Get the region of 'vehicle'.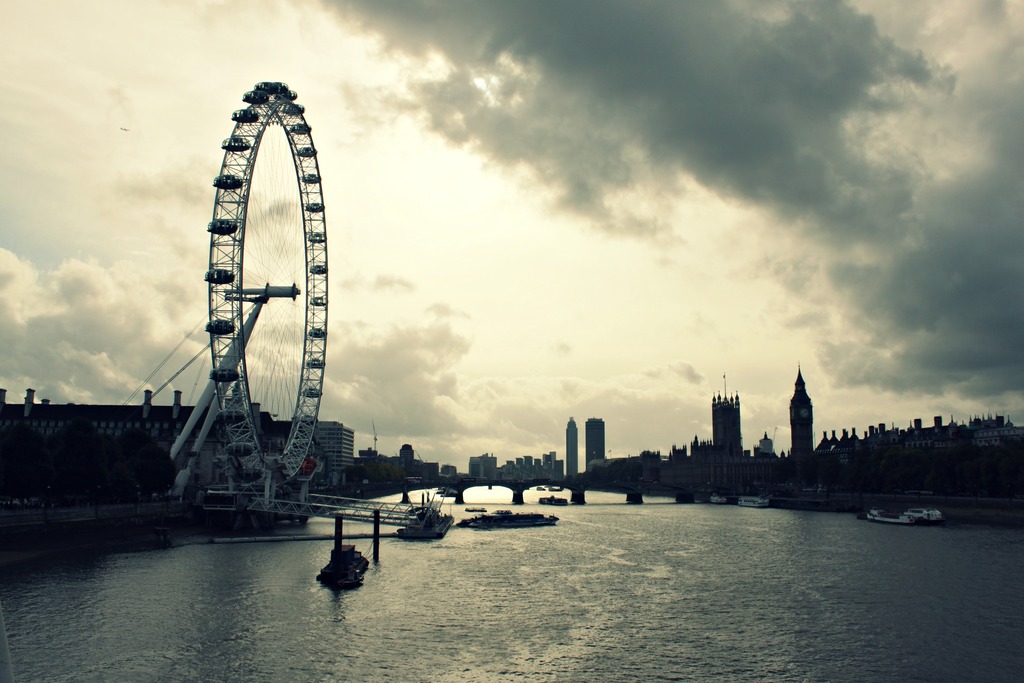
[x1=906, y1=504, x2=942, y2=523].
